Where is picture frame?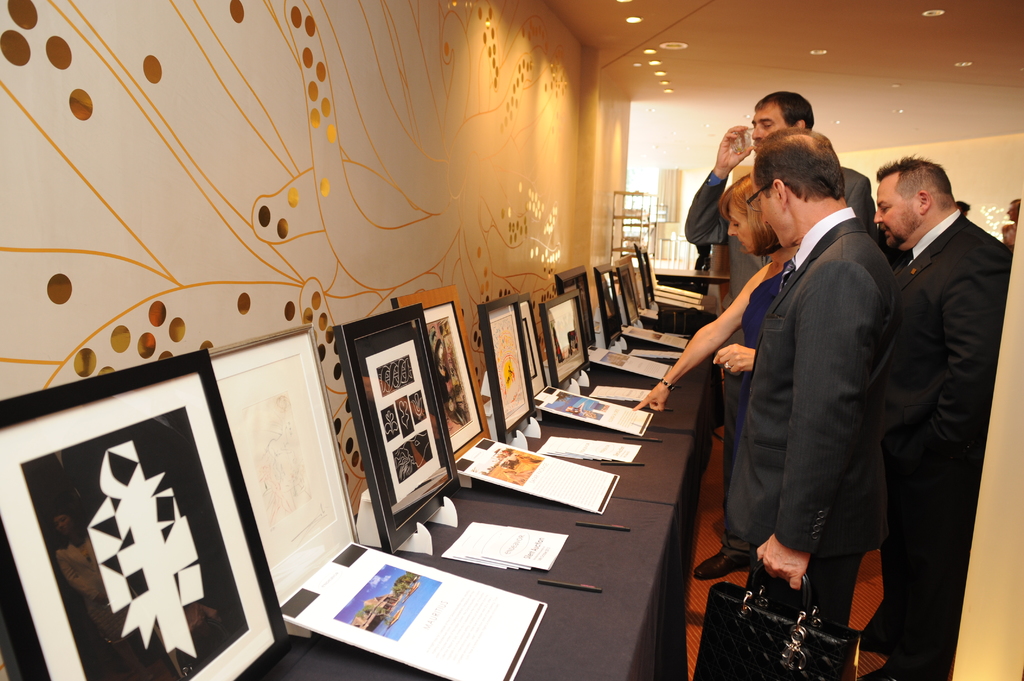
rect(342, 304, 460, 554).
